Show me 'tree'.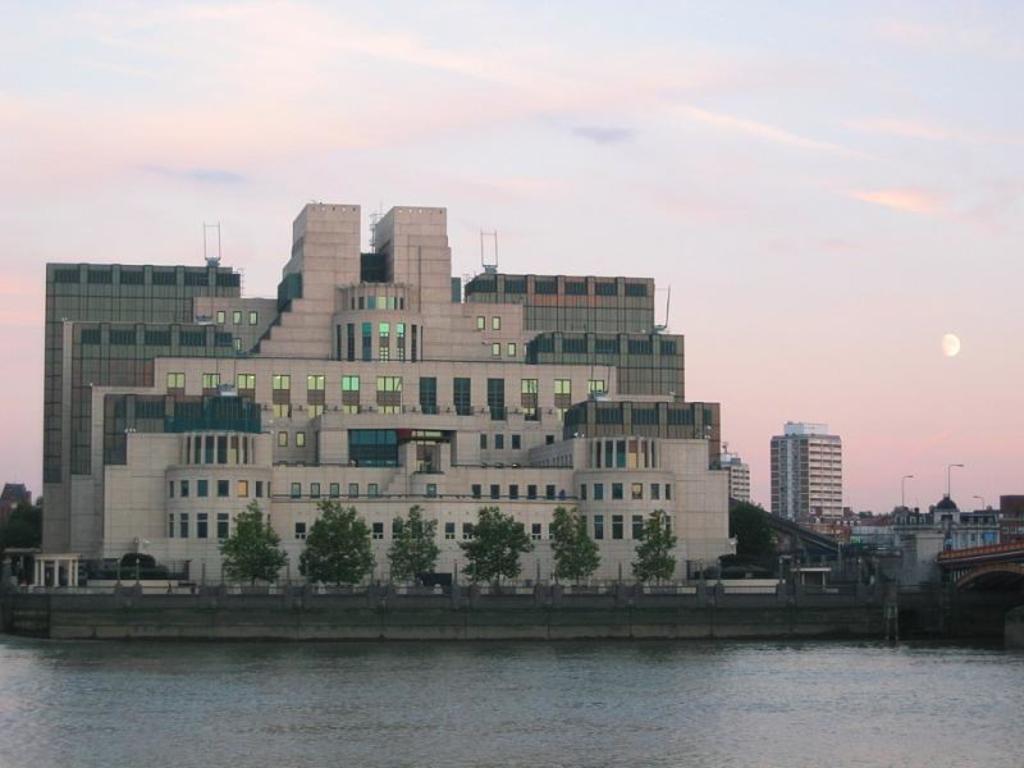
'tree' is here: l=397, t=512, r=439, b=585.
